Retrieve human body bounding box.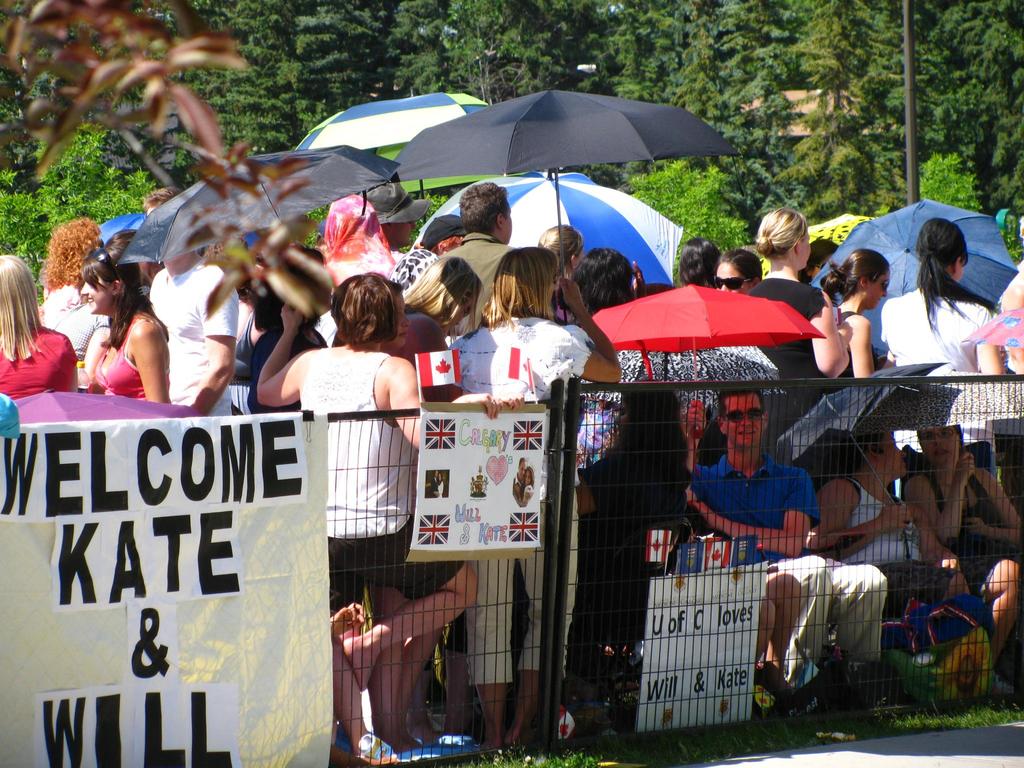
Bounding box: 817, 239, 892, 389.
